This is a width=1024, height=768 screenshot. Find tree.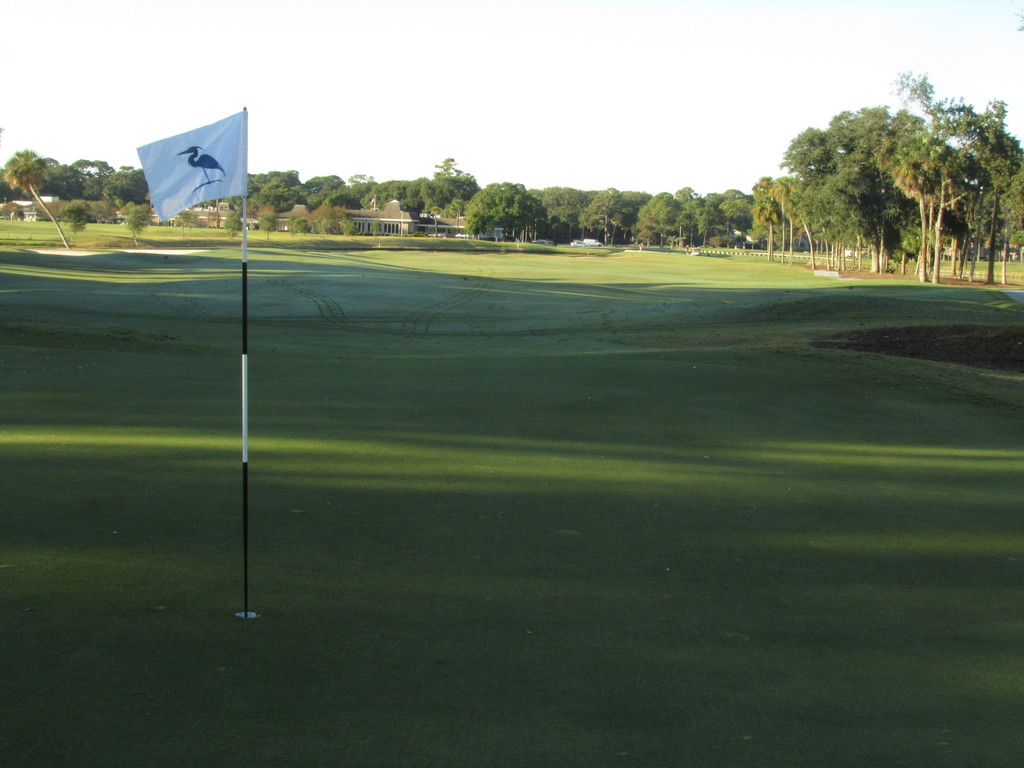
Bounding box: box=[291, 214, 307, 244].
